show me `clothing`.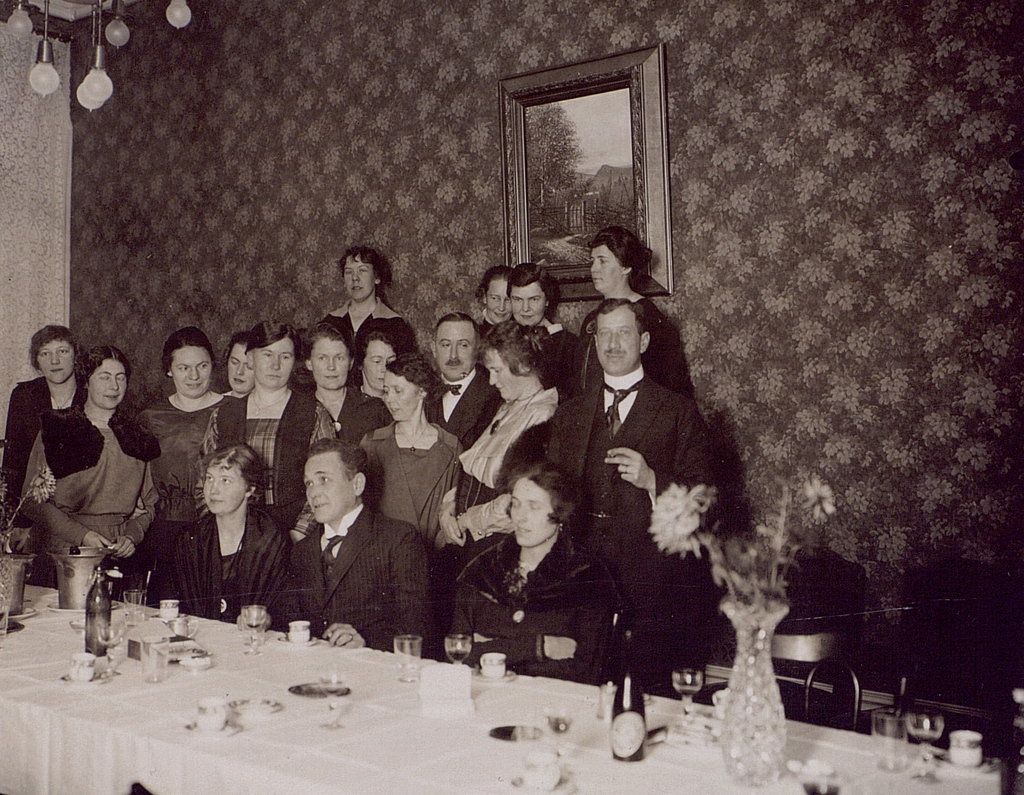
`clothing` is here: 544:326:588:385.
